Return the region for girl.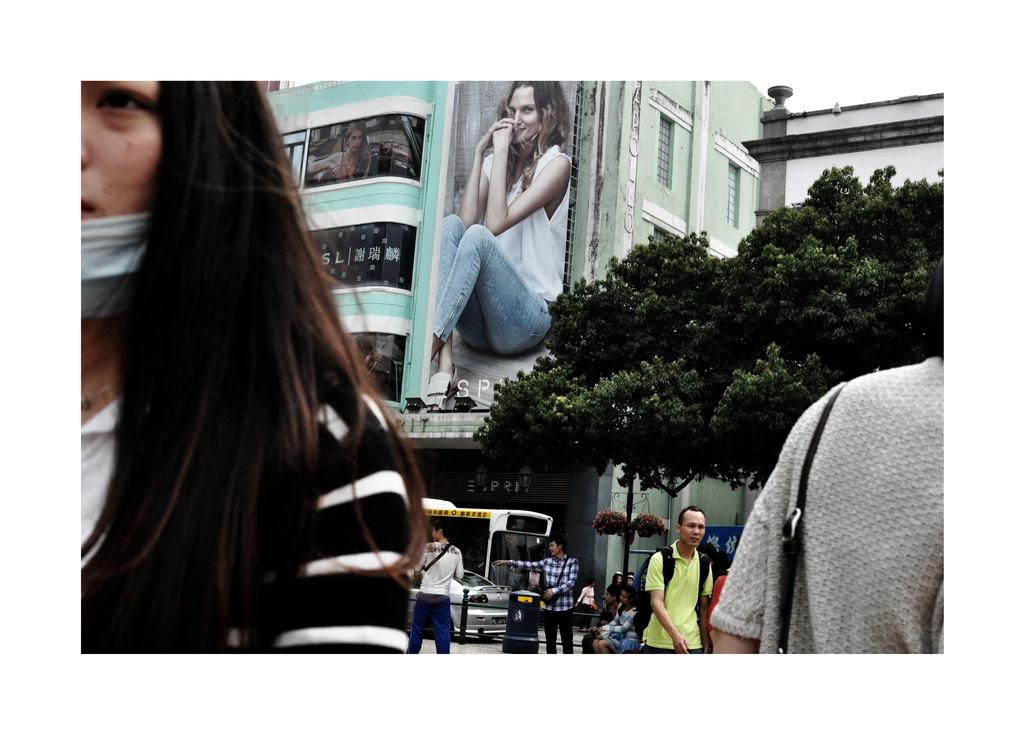
(626,573,635,586).
